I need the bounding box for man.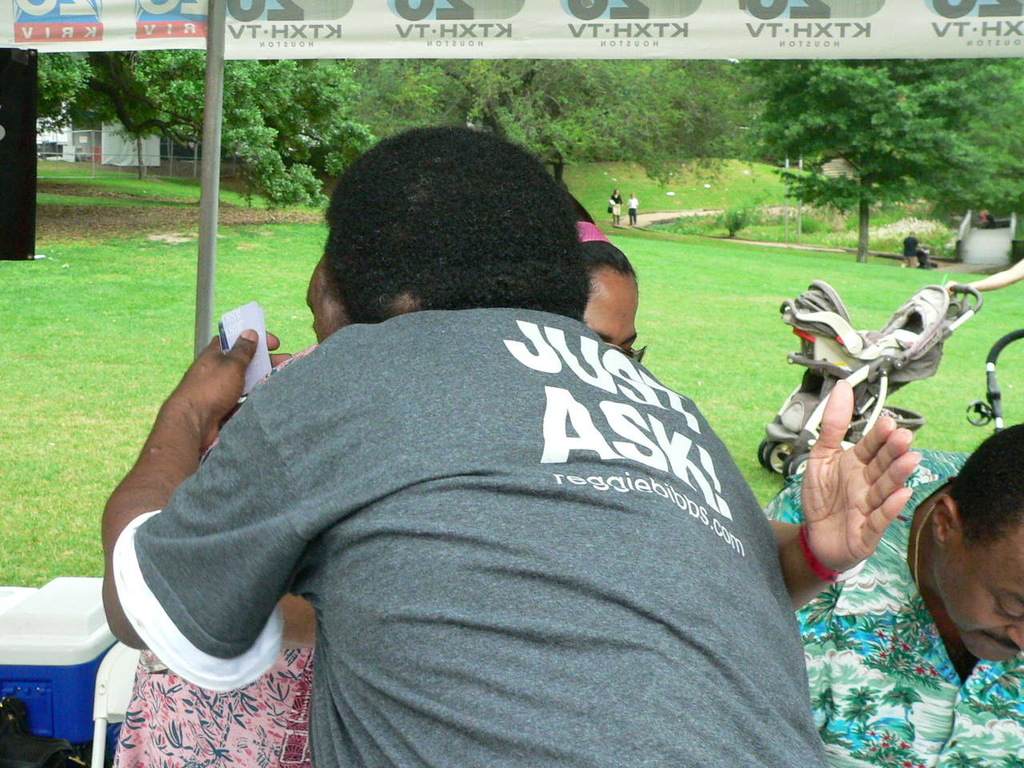
Here it is: box(770, 422, 1023, 767).
